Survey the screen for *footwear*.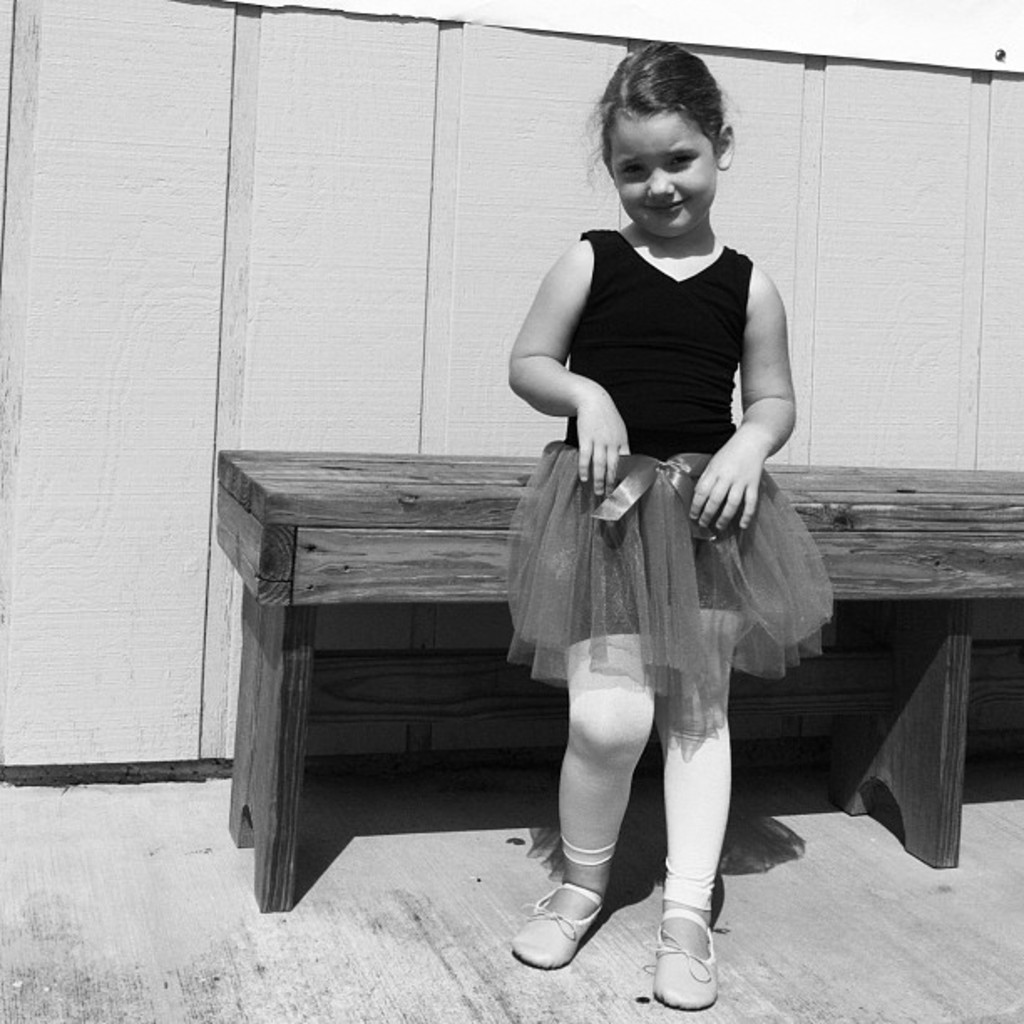
Survey found: 653:870:743:1004.
